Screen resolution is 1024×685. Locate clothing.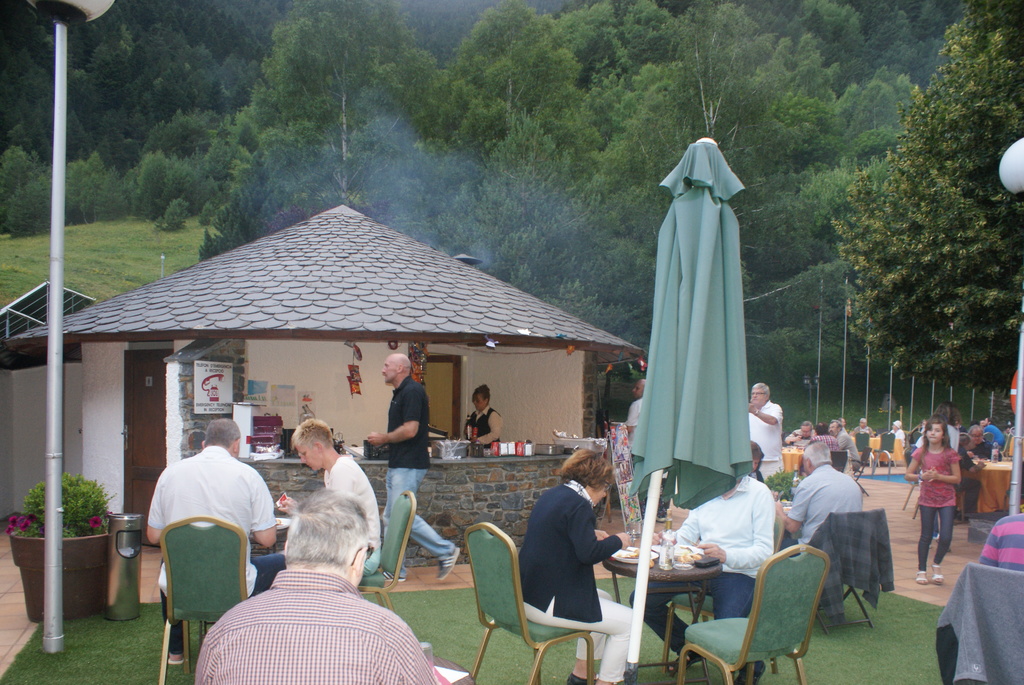
box(618, 400, 650, 463).
